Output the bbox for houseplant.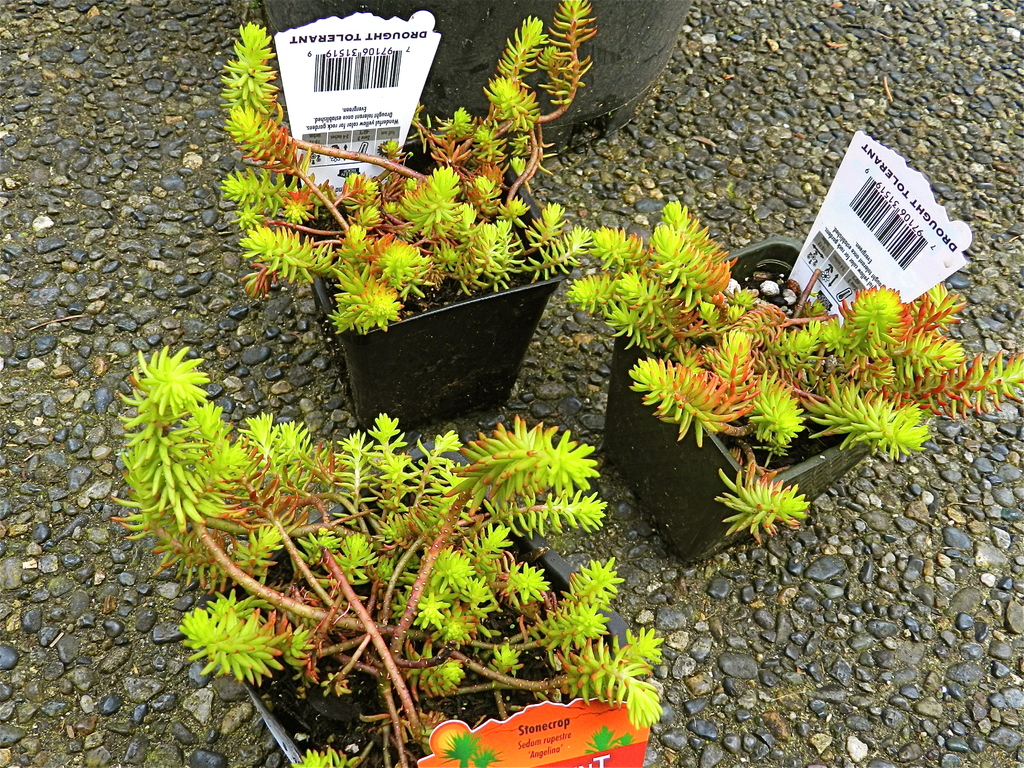
pyautogui.locateOnScreen(572, 195, 1023, 568).
